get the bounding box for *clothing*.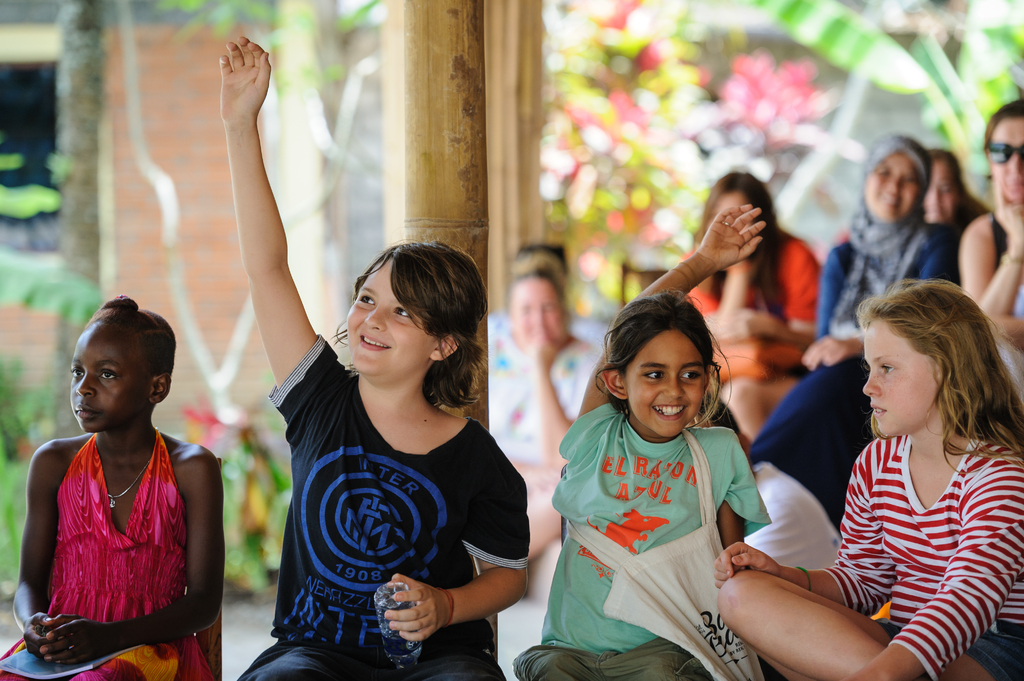
<bbox>515, 399, 772, 680</bbox>.
